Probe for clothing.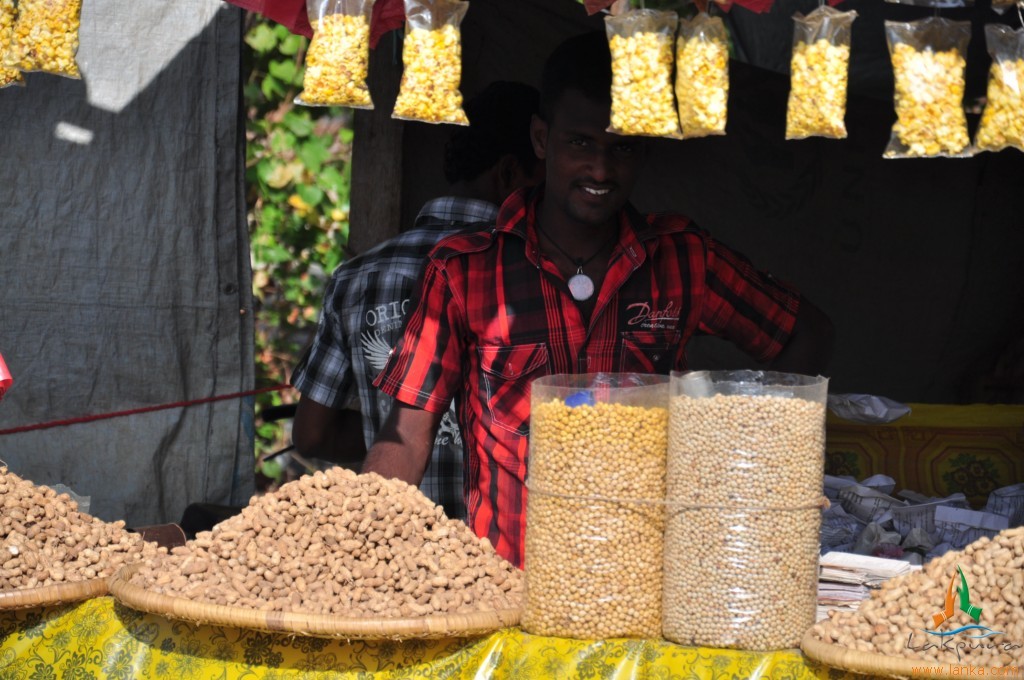
Probe result: <region>365, 176, 808, 571</region>.
